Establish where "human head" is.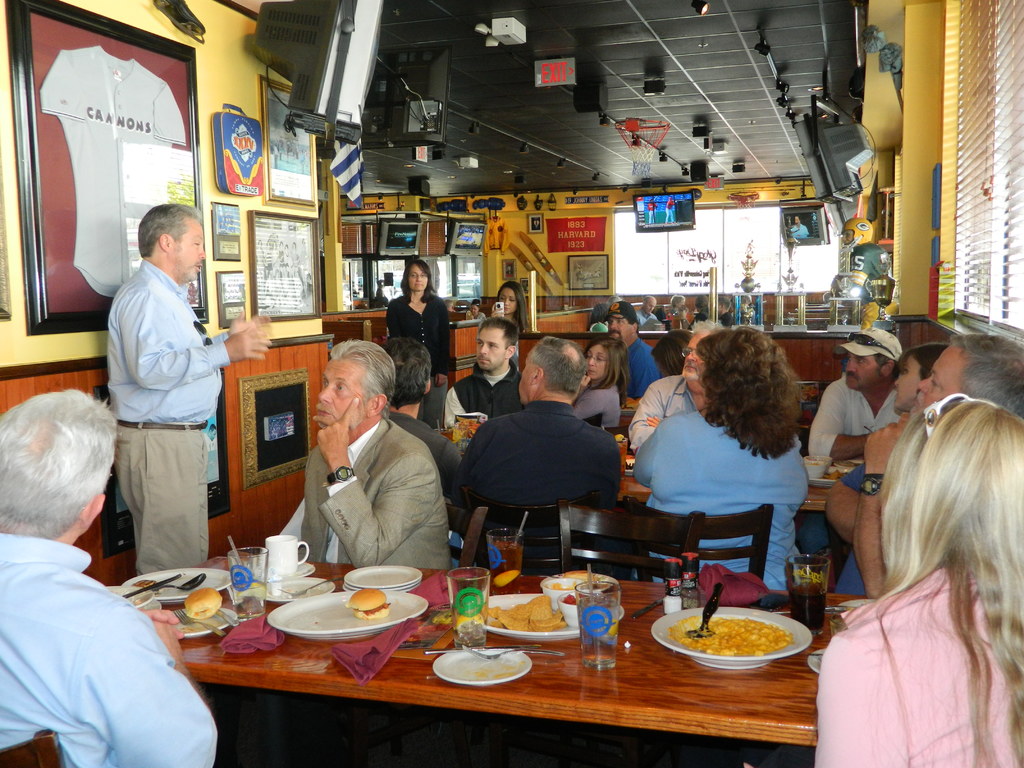
Established at locate(447, 299, 456, 310).
